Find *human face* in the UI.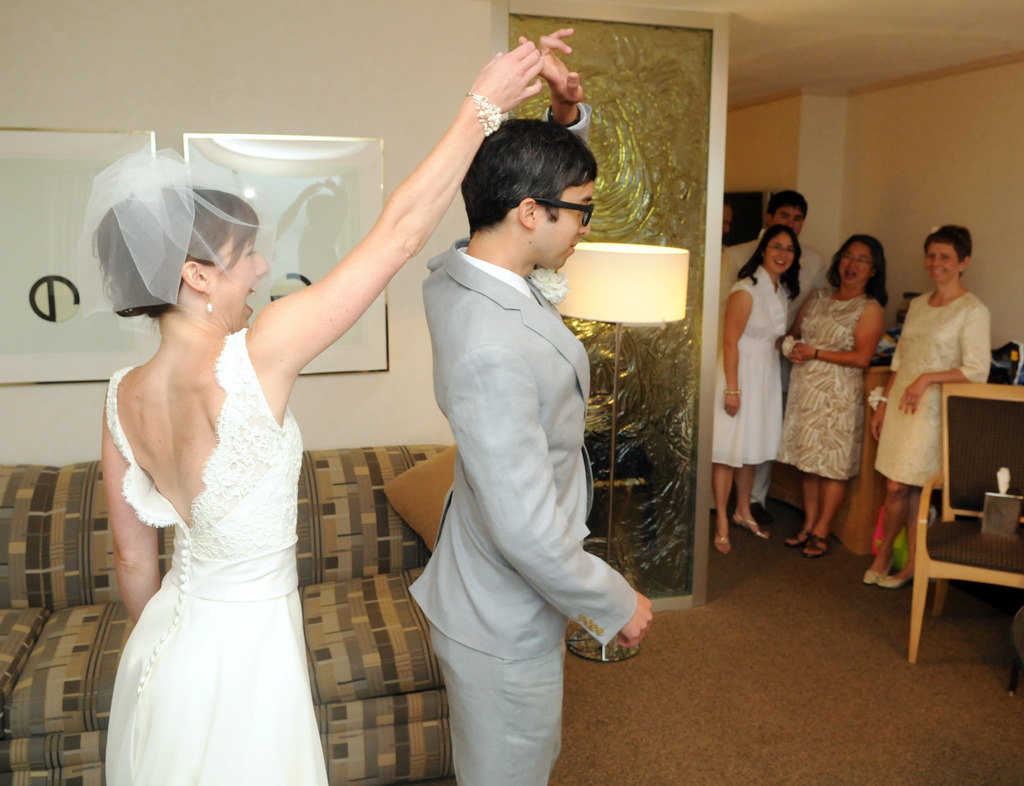
UI element at 541/176/595/268.
